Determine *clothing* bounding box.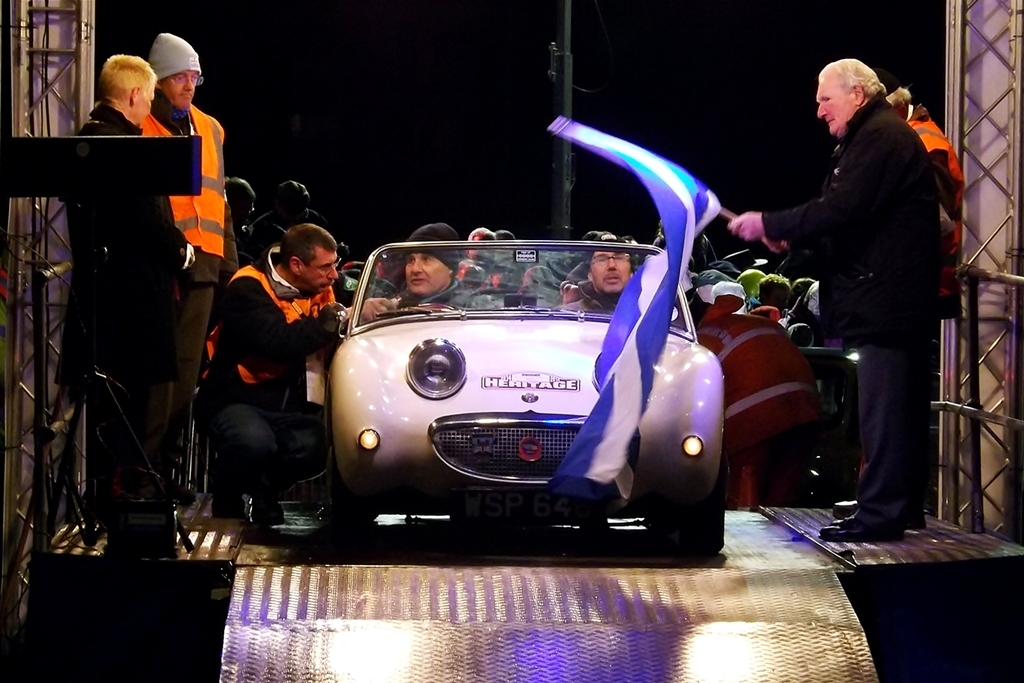
Determined: BBox(77, 106, 140, 134).
